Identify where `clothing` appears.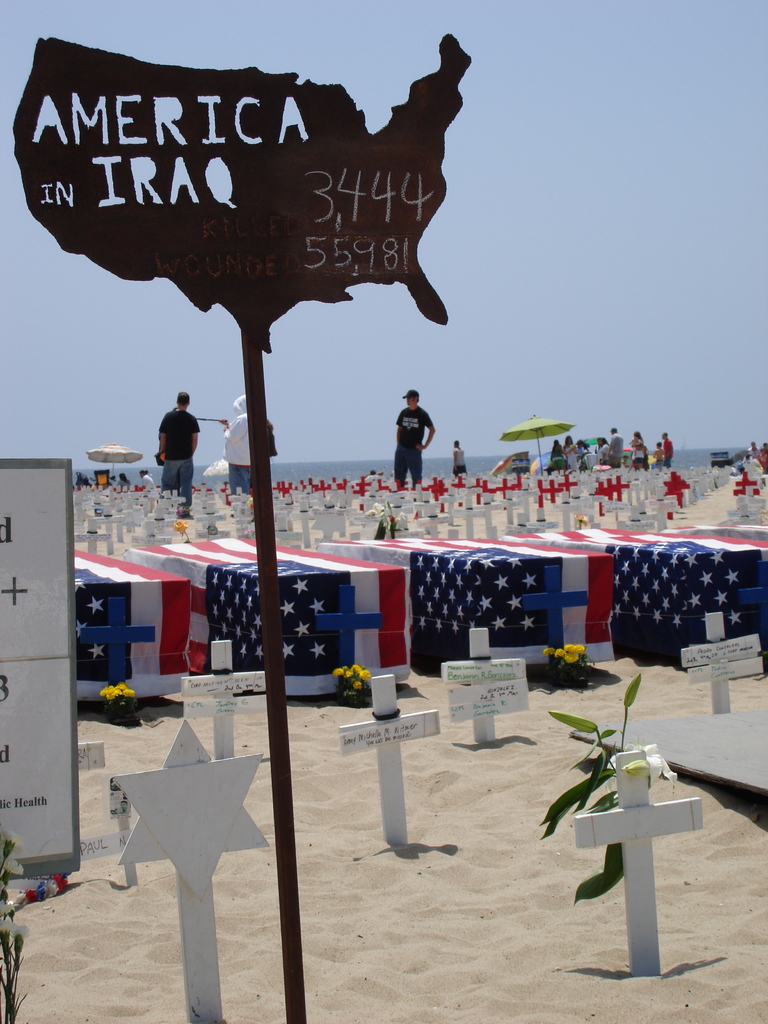
Appears at (372,385,440,482).
